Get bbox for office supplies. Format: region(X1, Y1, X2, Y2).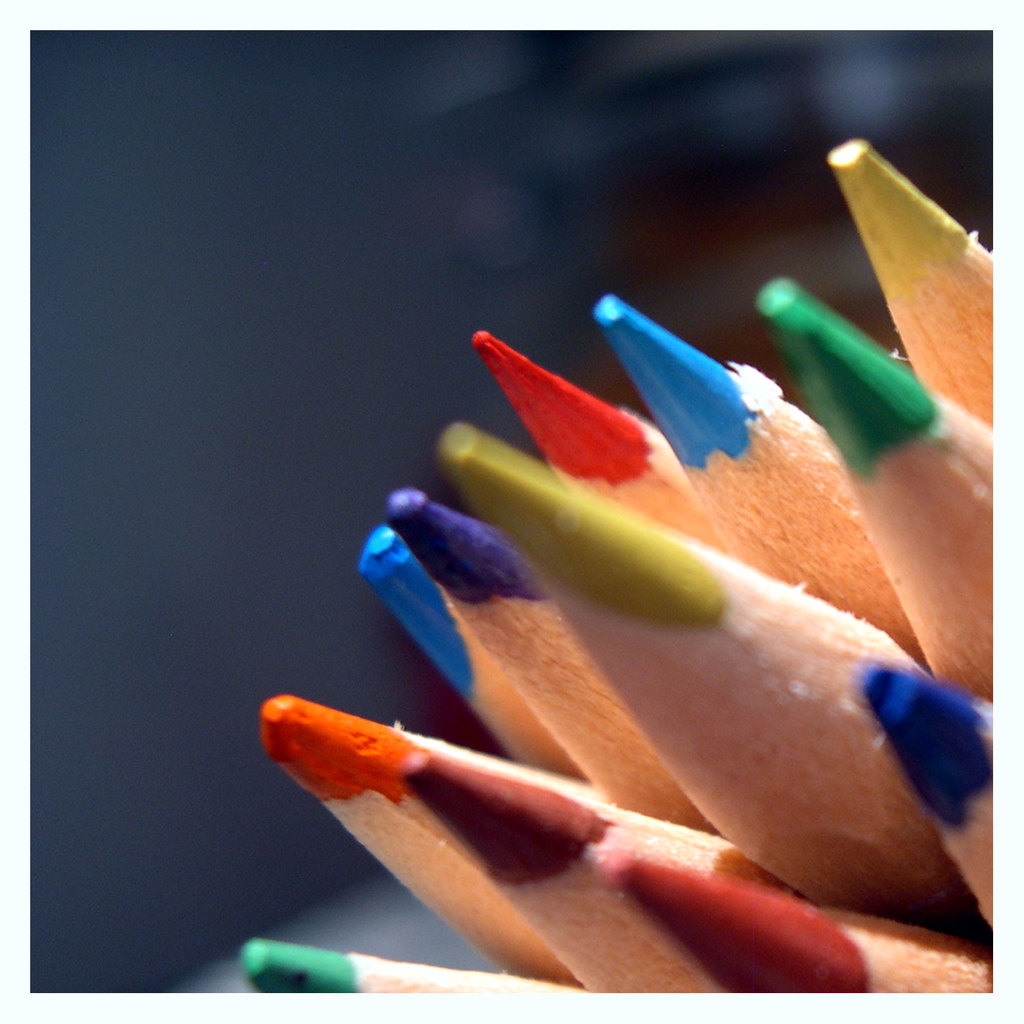
region(255, 145, 1013, 998).
